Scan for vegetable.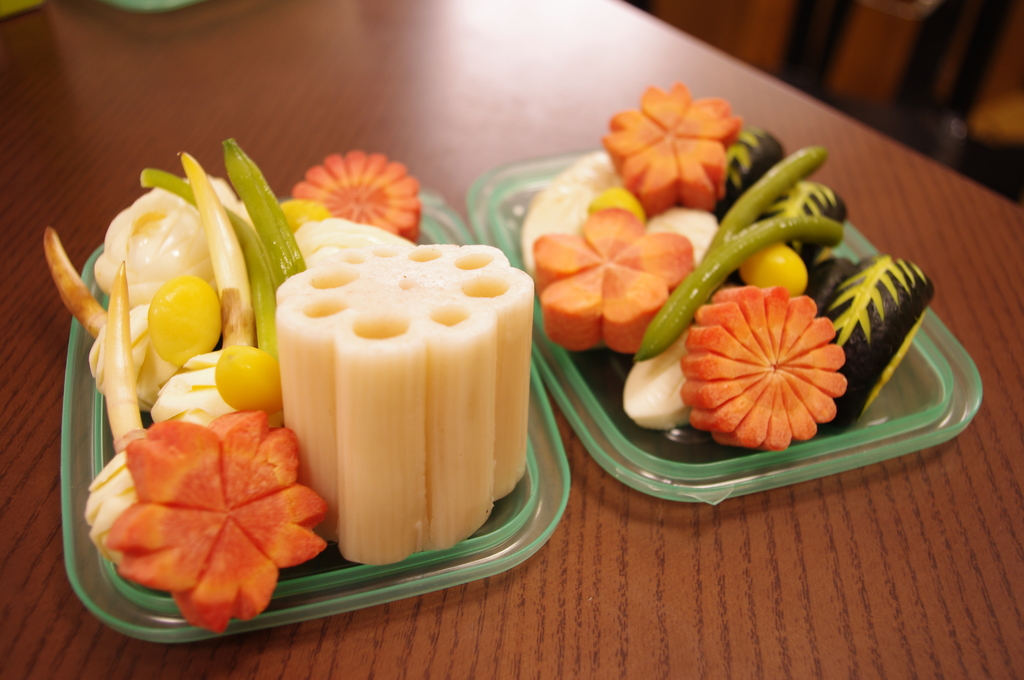
Scan result: 129, 165, 275, 366.
